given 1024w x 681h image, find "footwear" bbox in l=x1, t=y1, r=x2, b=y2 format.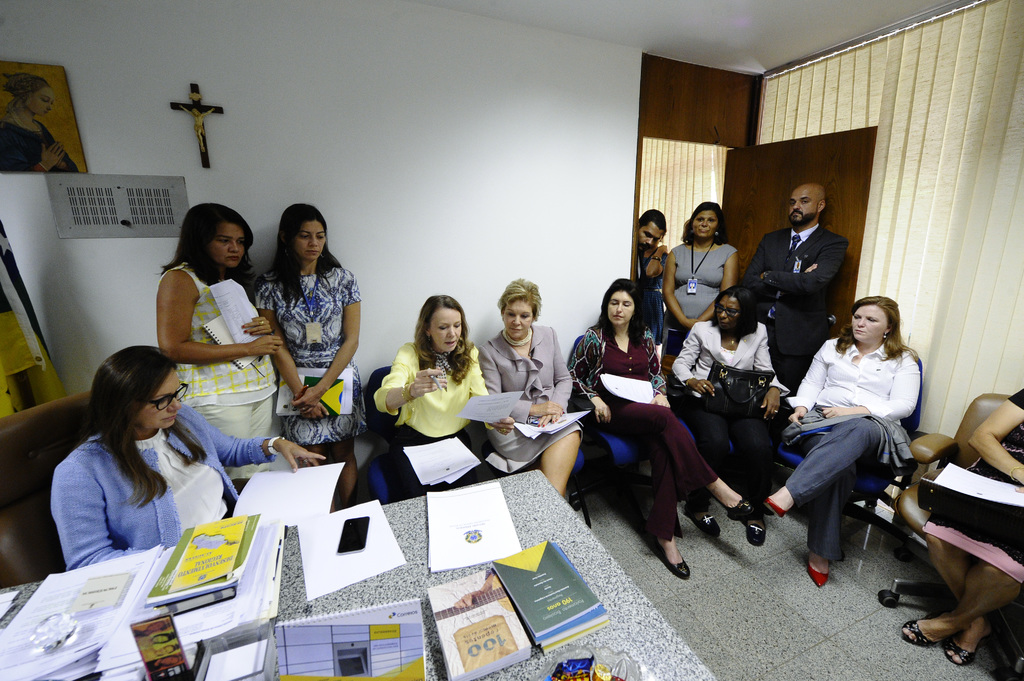
l=810, t=563, r=830, b=588.
